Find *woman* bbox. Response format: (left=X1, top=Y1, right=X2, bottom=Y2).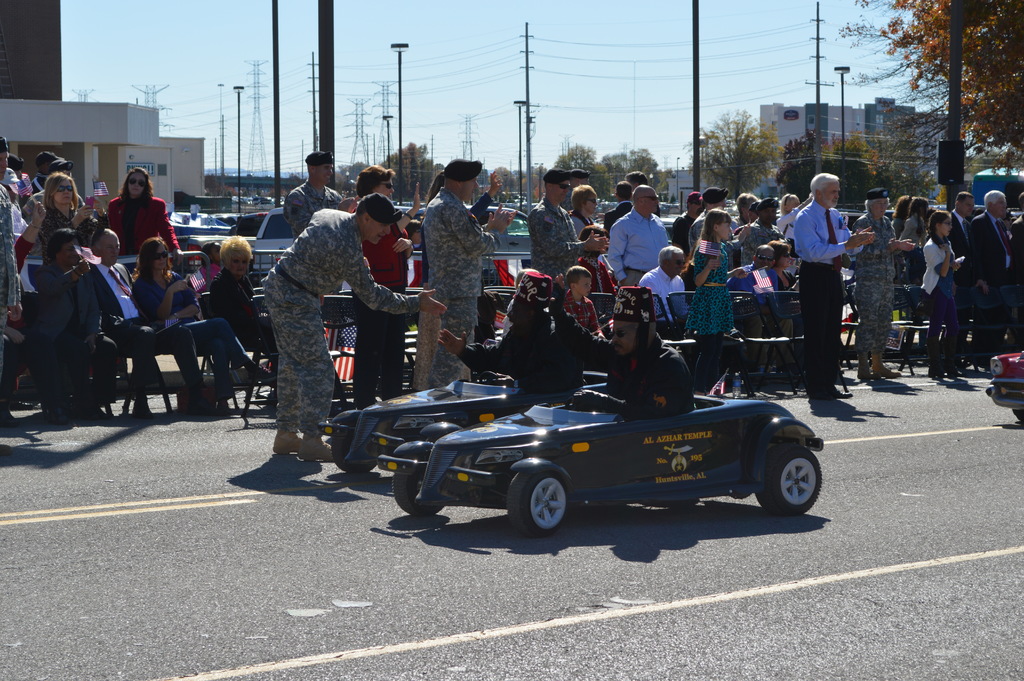
(left=778, top=192, right=801, bottom=218).
